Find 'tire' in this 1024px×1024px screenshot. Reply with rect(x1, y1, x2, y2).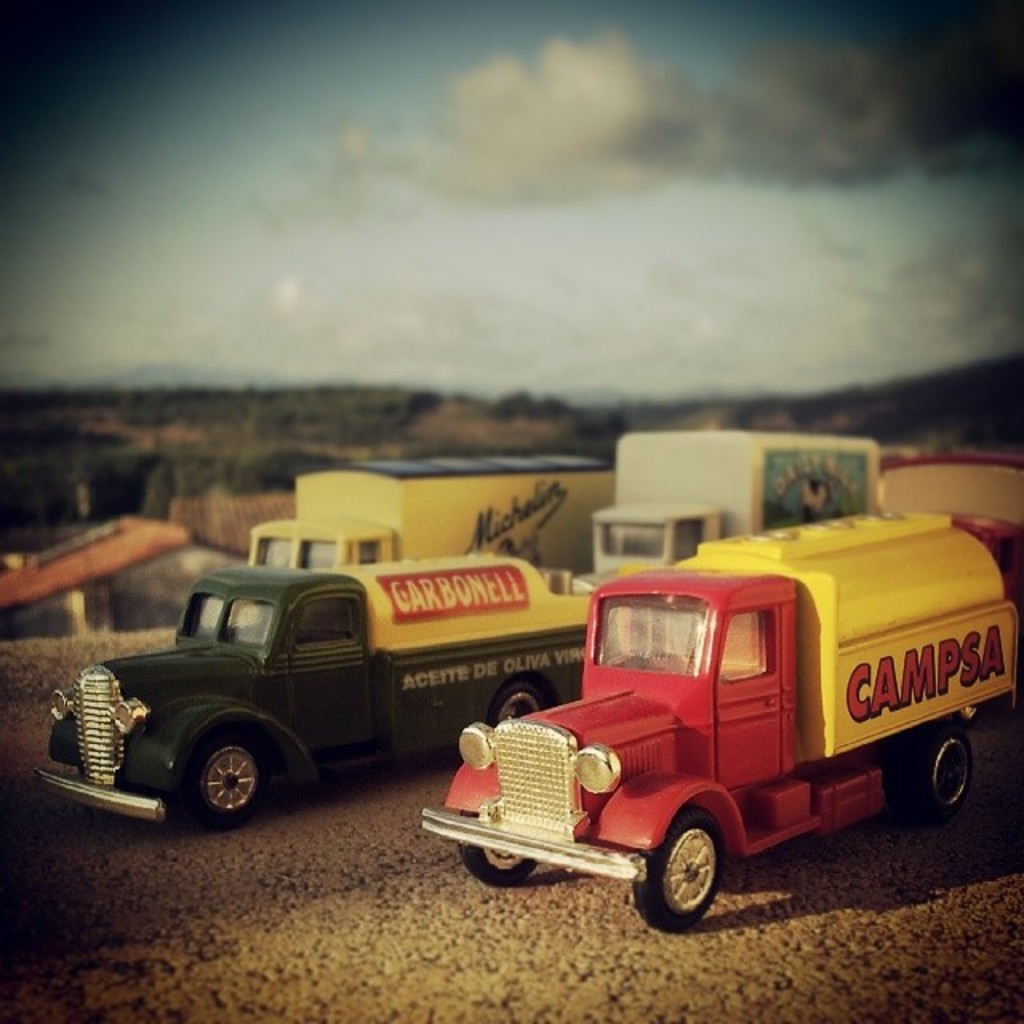
rect(152, 725, 278, 834).
